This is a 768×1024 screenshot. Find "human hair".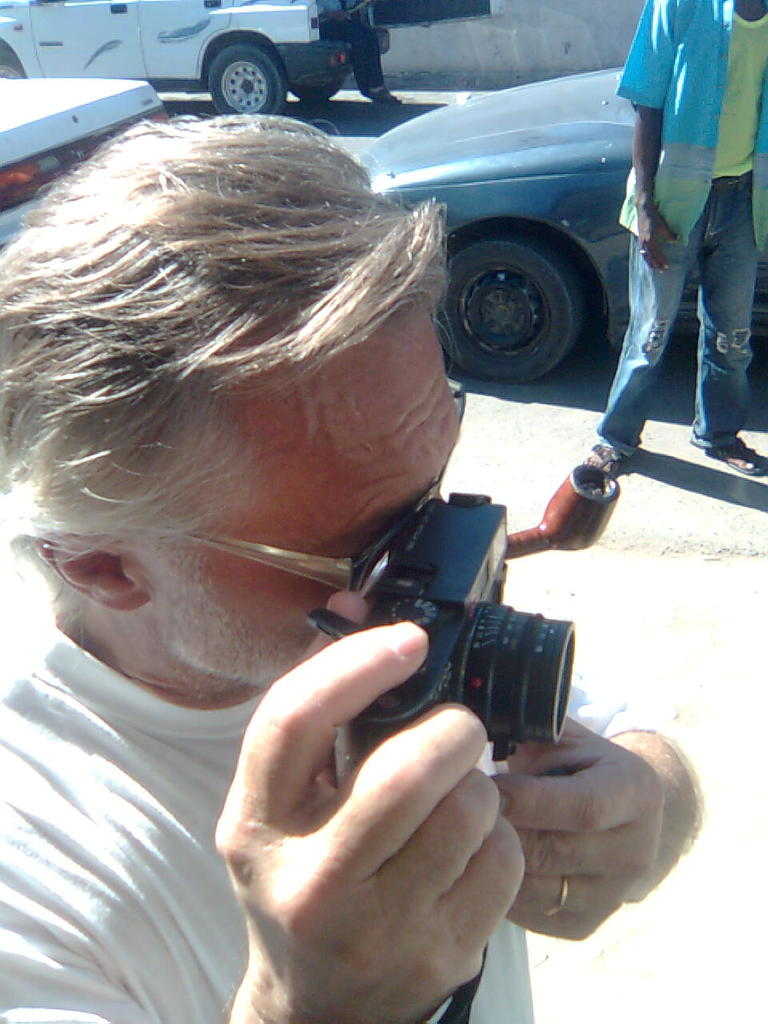
Bounding box: box=[28, 86, 470, 562].
